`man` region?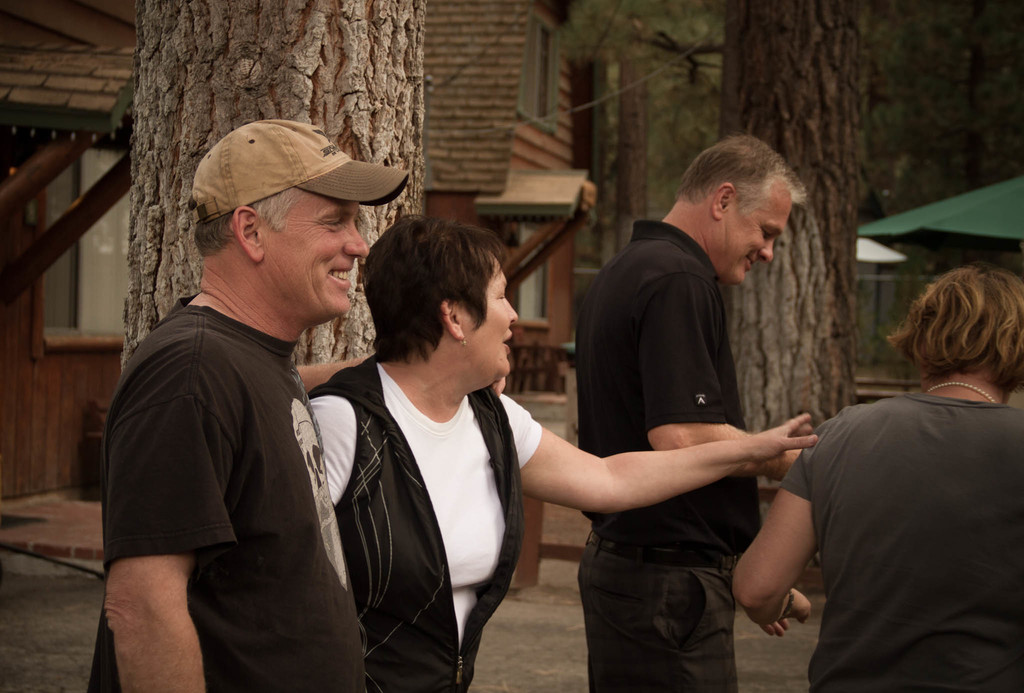
crop(97, 124, 406, 689)
